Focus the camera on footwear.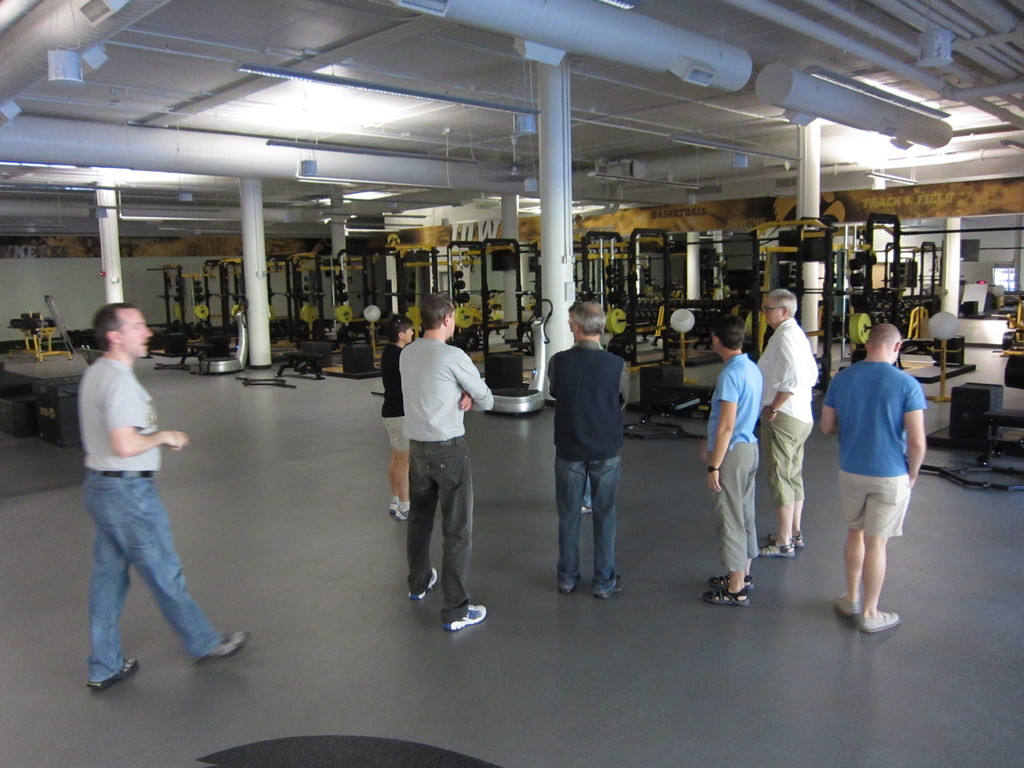
Focus region: <bbox>838, 585, 860, 616</bbox>.
